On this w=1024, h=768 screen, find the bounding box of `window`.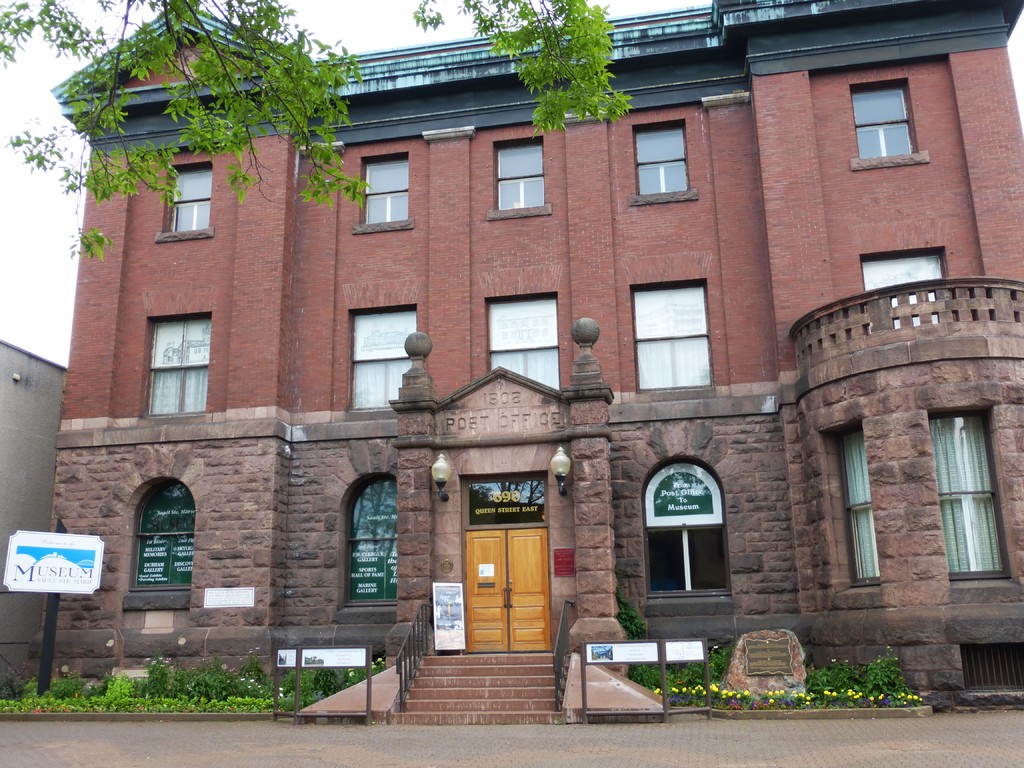
Bounding box: [640, 119, 684, 196].
